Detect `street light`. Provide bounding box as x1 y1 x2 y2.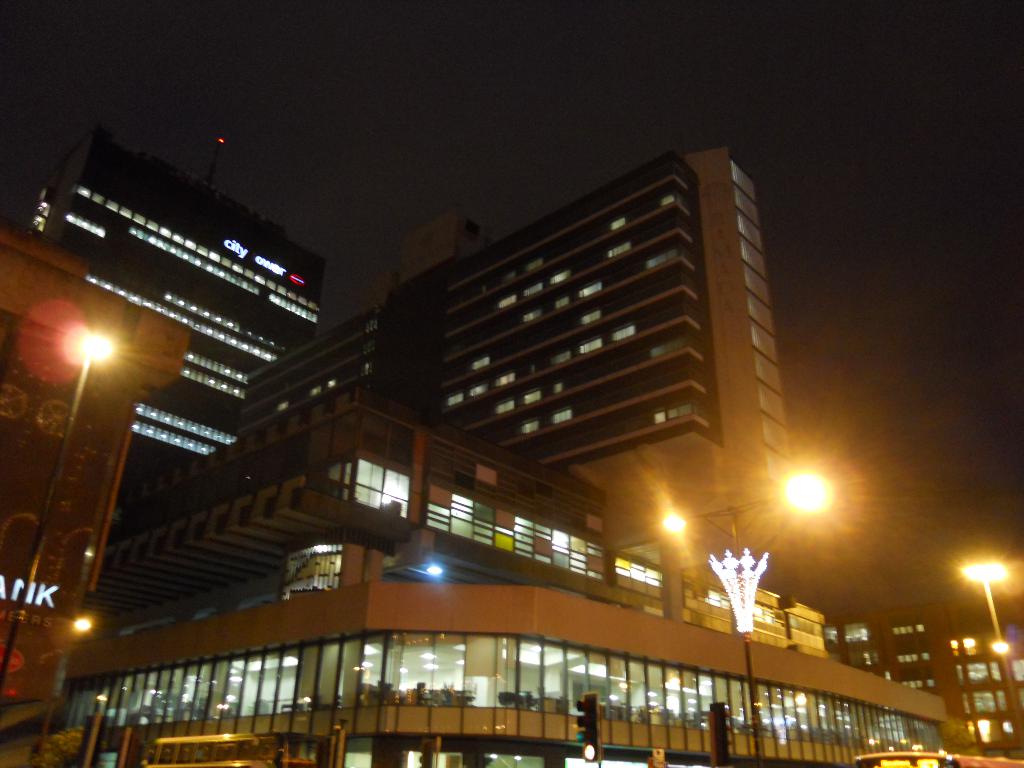
957 566 1017 746.
